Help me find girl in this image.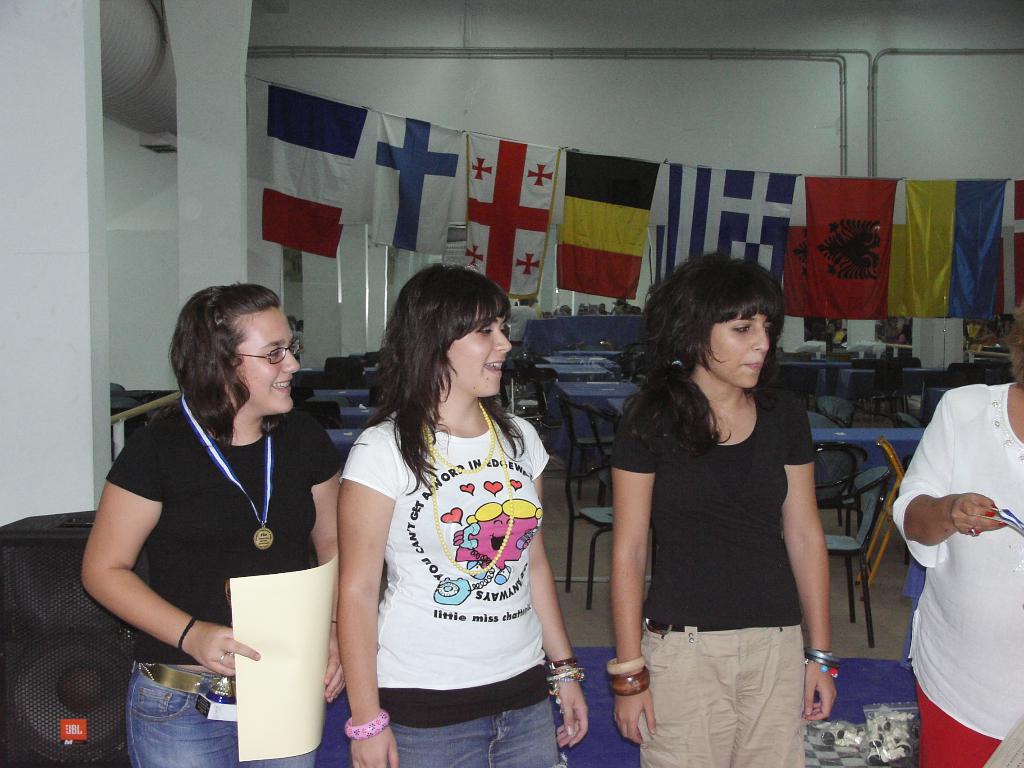
Found it: 337 260 587 767.
